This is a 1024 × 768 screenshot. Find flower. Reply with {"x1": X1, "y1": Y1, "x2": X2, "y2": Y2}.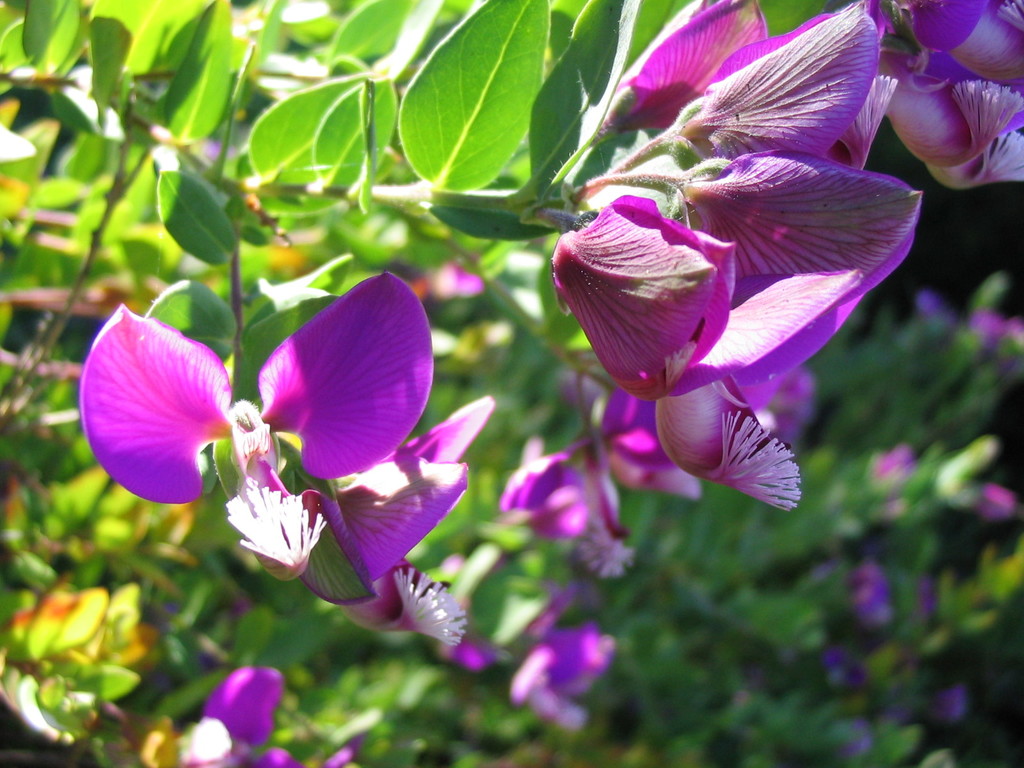
{"x1": 967, "y1": 294, "x2": 1018, "y2": 343}.
